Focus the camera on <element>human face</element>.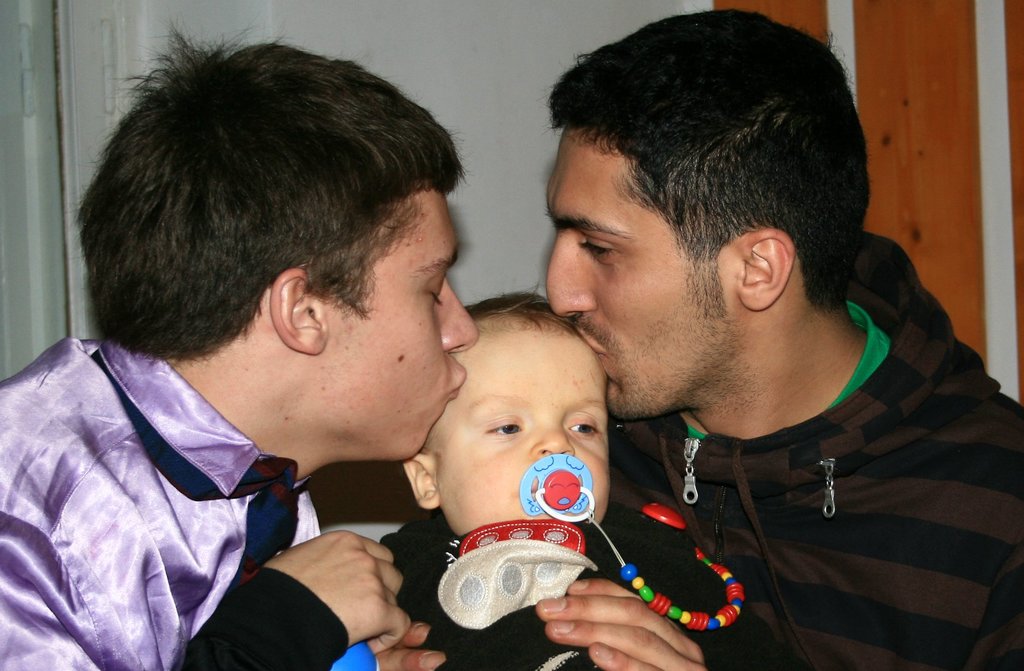
Focus region: <region>435, 326, 612, 531</region>.
